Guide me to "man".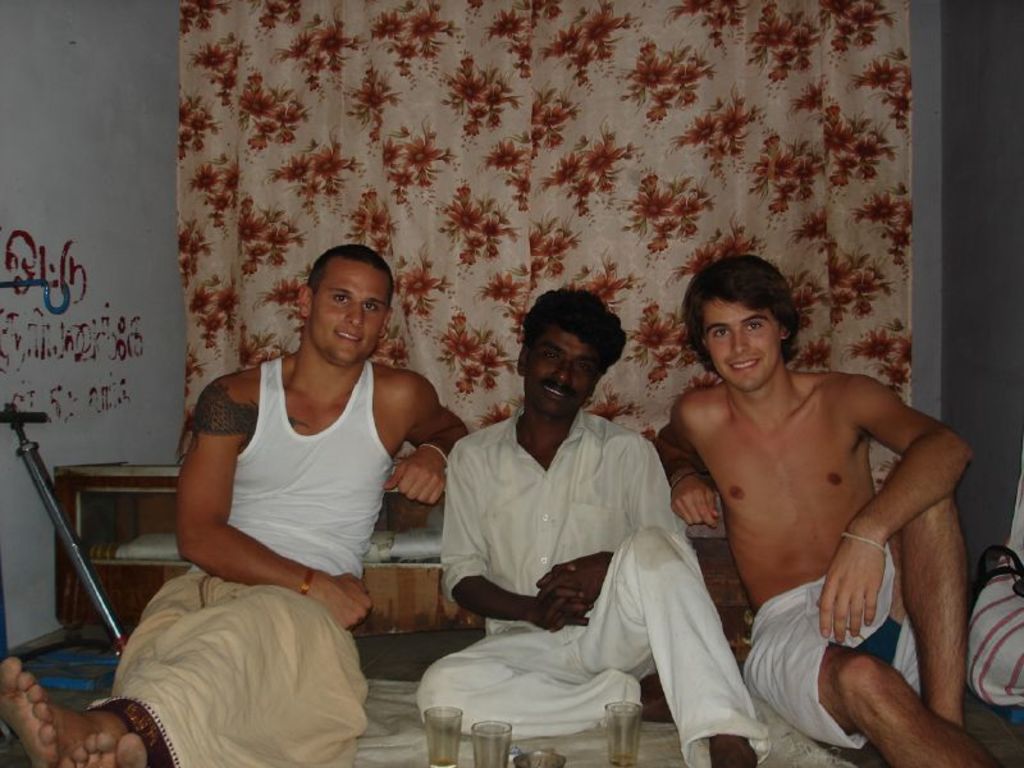
Guidance: [x1=408, y1=285, x2=764, y2=767].
